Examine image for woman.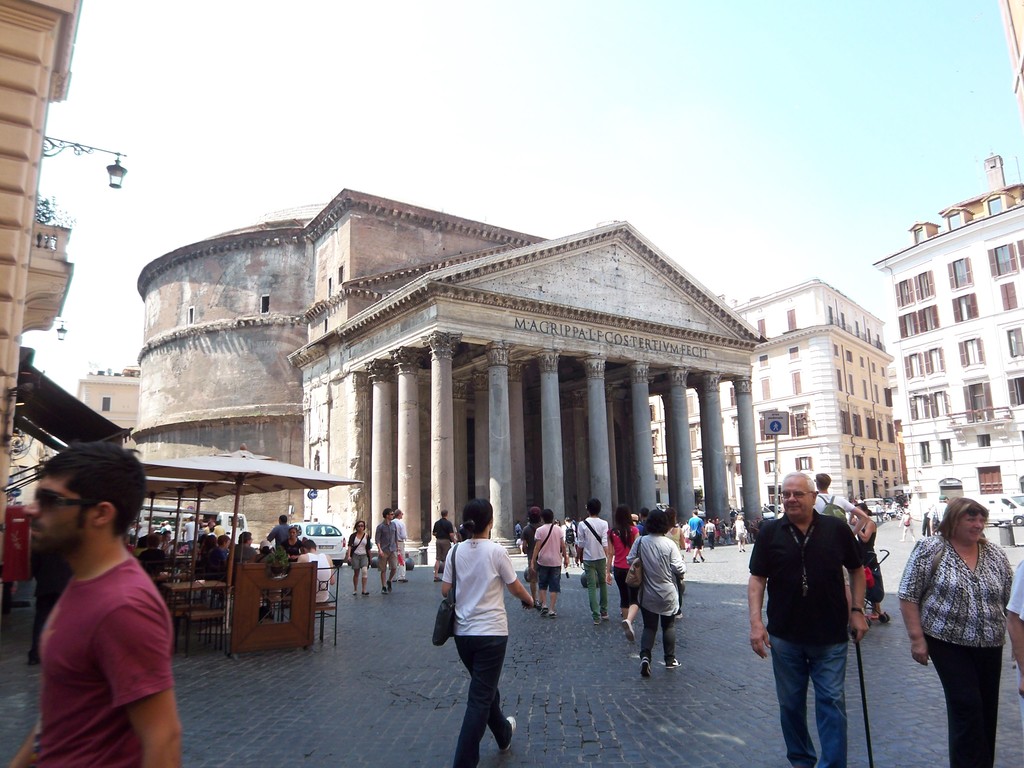
Examination result: locate(622, 506, 679, 676).
